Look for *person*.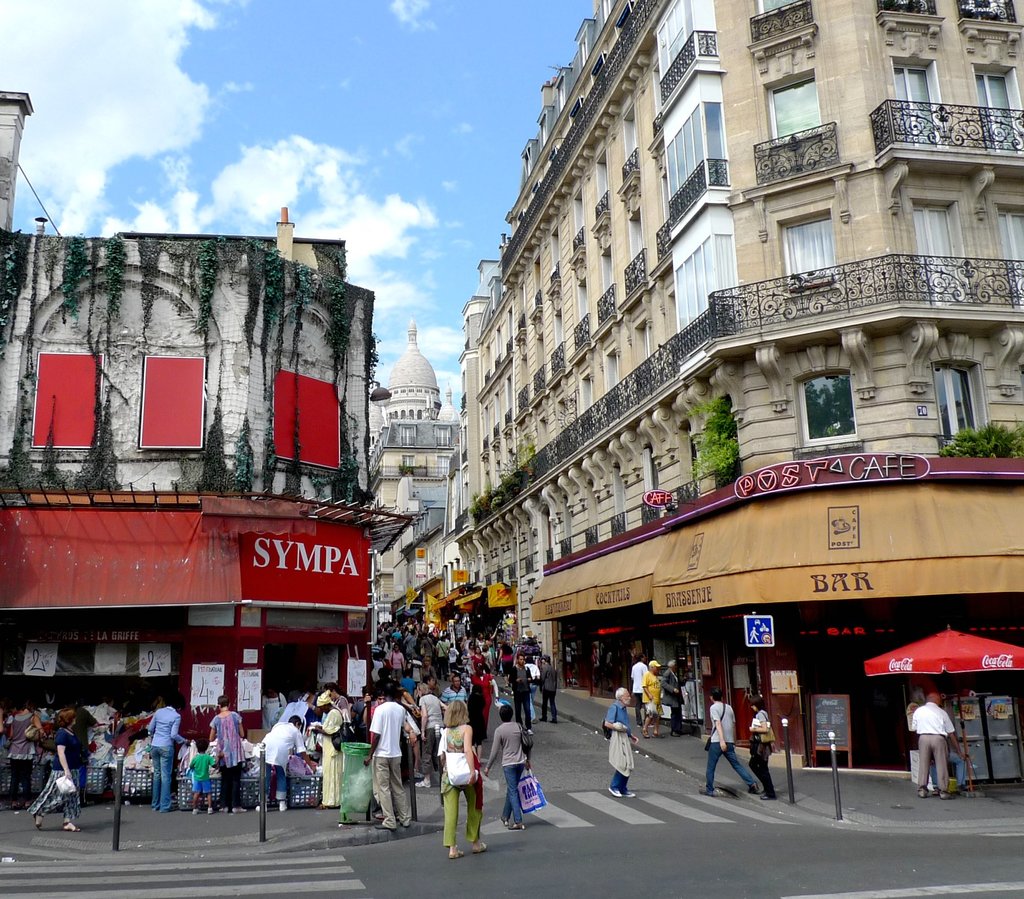
Found: 8 703 46 808.
